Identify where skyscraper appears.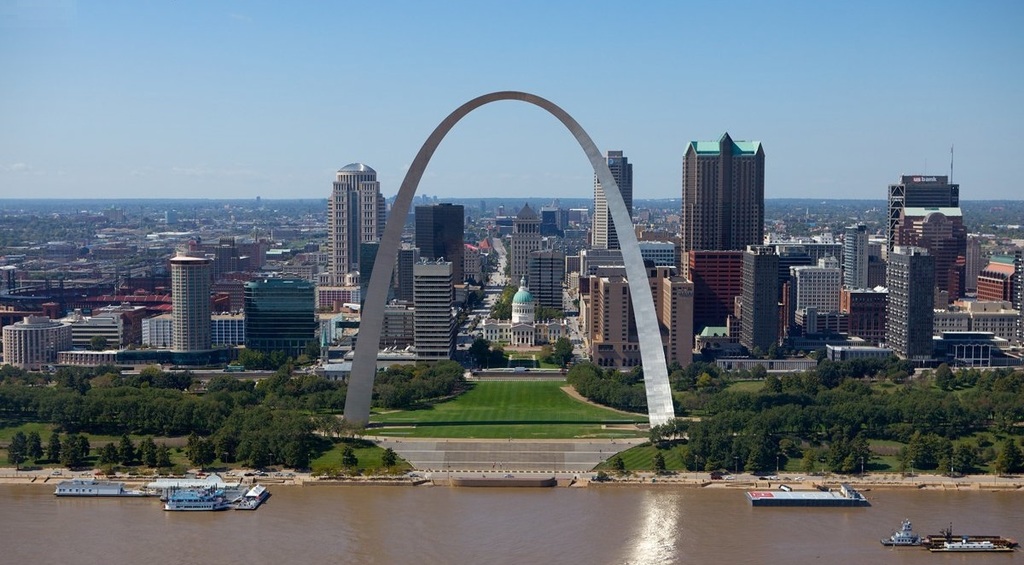
Appears at 171 239 215 354.
